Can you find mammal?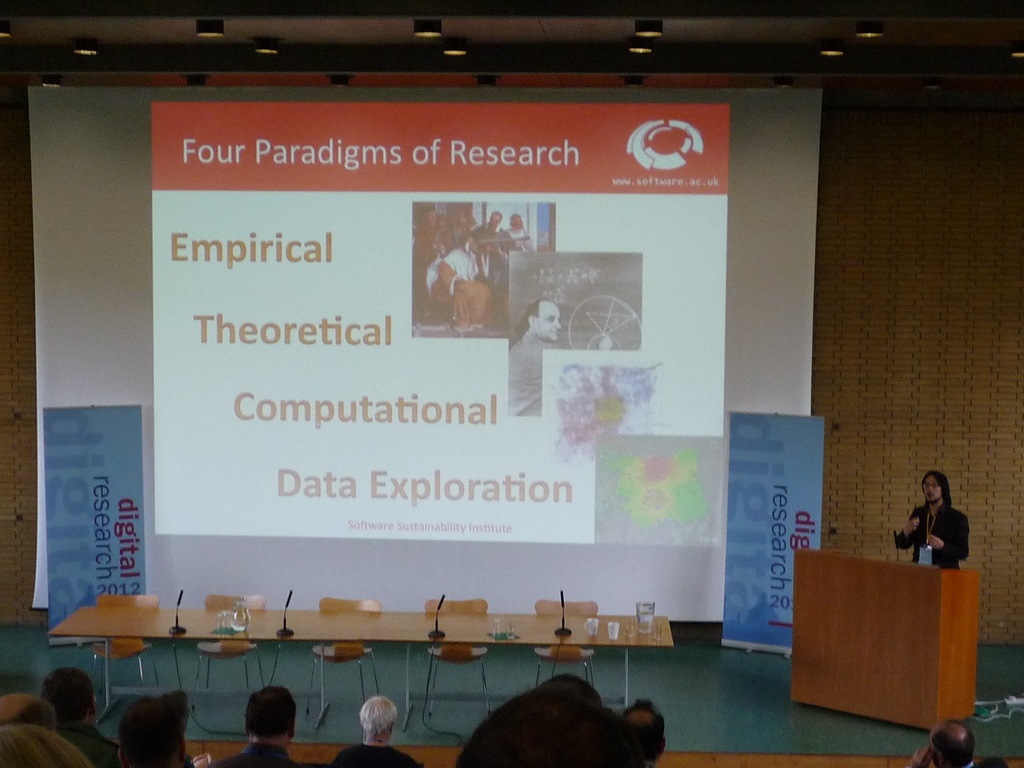
Yes, bounding box: x1=417, y1=209, x2=443, y2=258.
